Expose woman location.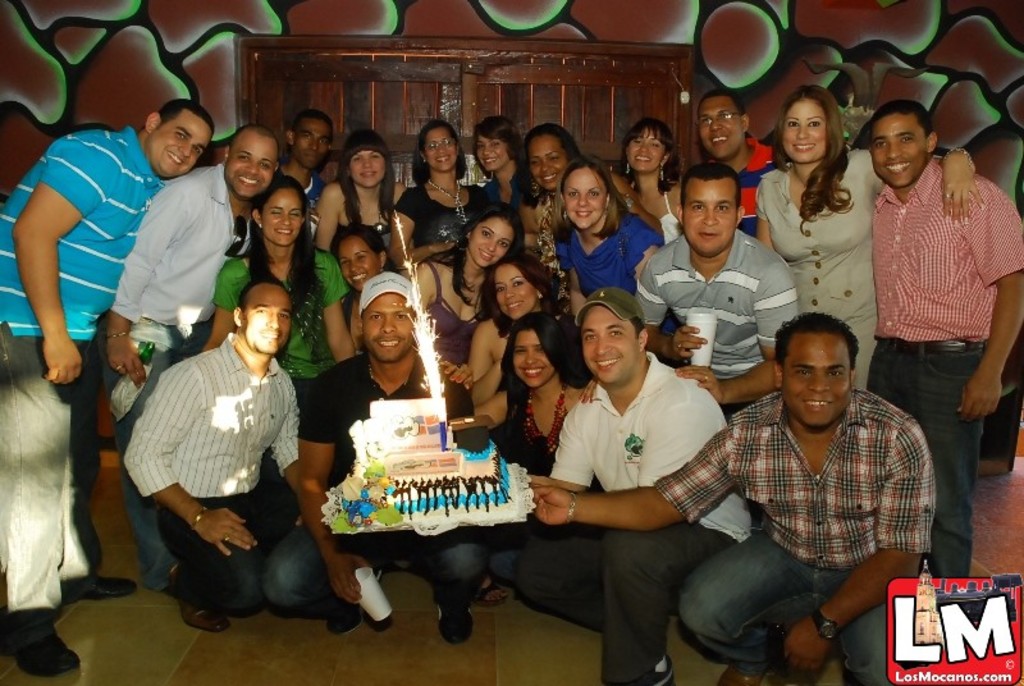
Exposed at (left=205, top=161, right=355, bottom=390).
